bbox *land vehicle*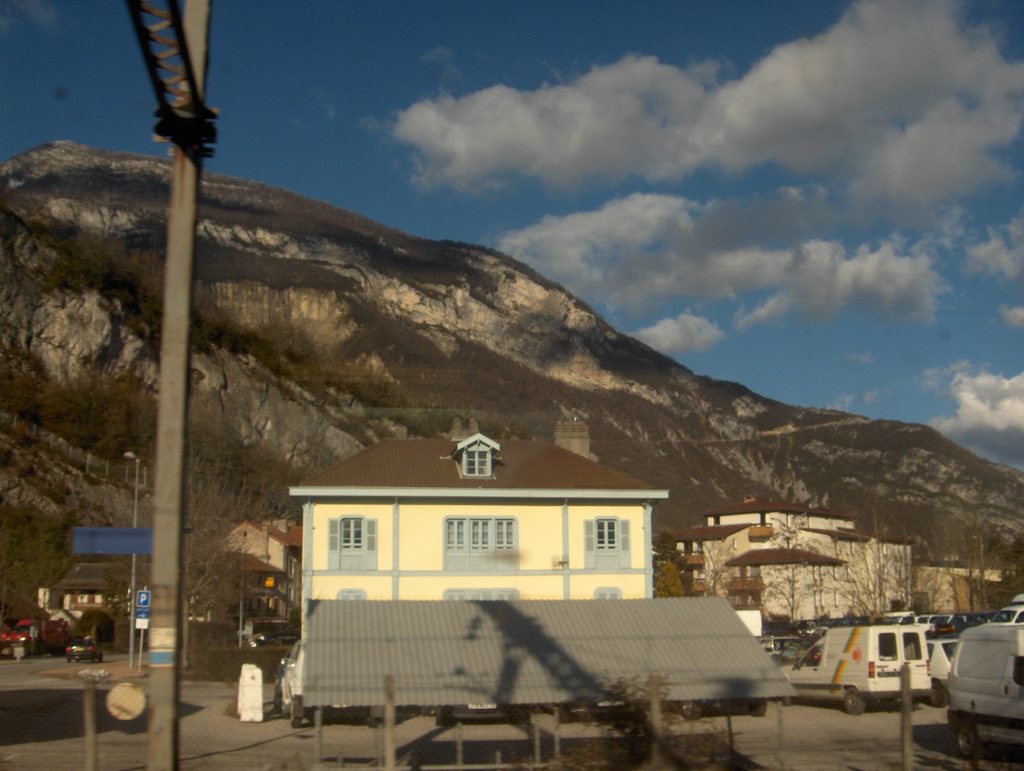
[x1=66, y1=642, x2=100, y2=664]
